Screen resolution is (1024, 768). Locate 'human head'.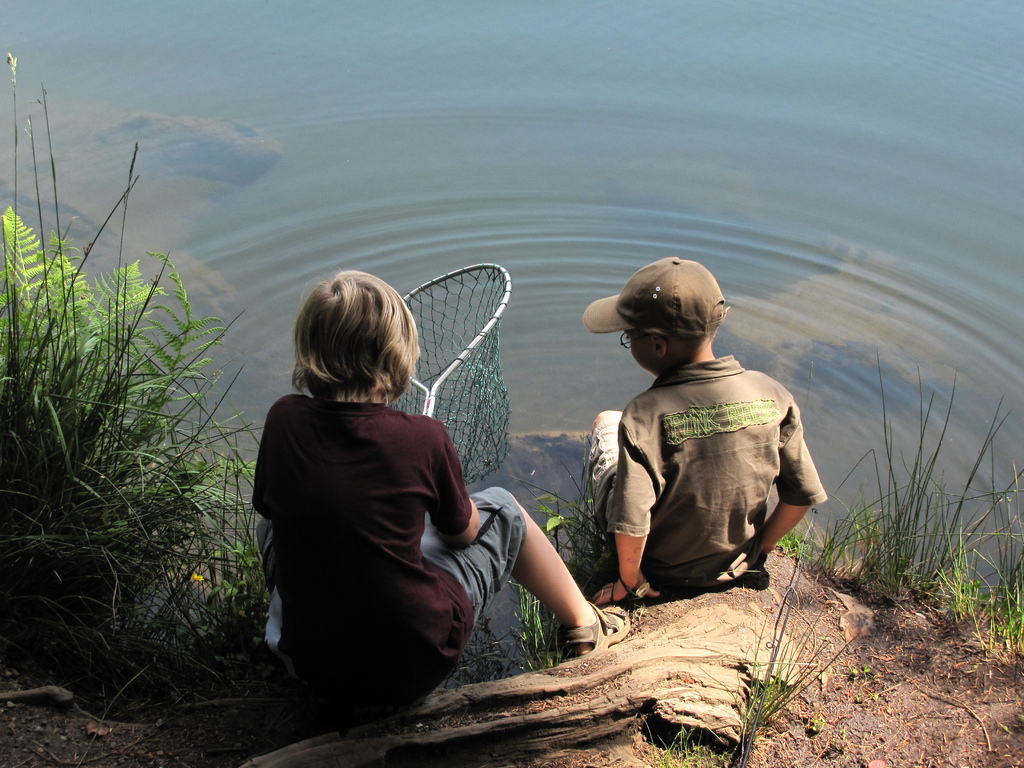
<region>621, 255, 726, 376</region>.
